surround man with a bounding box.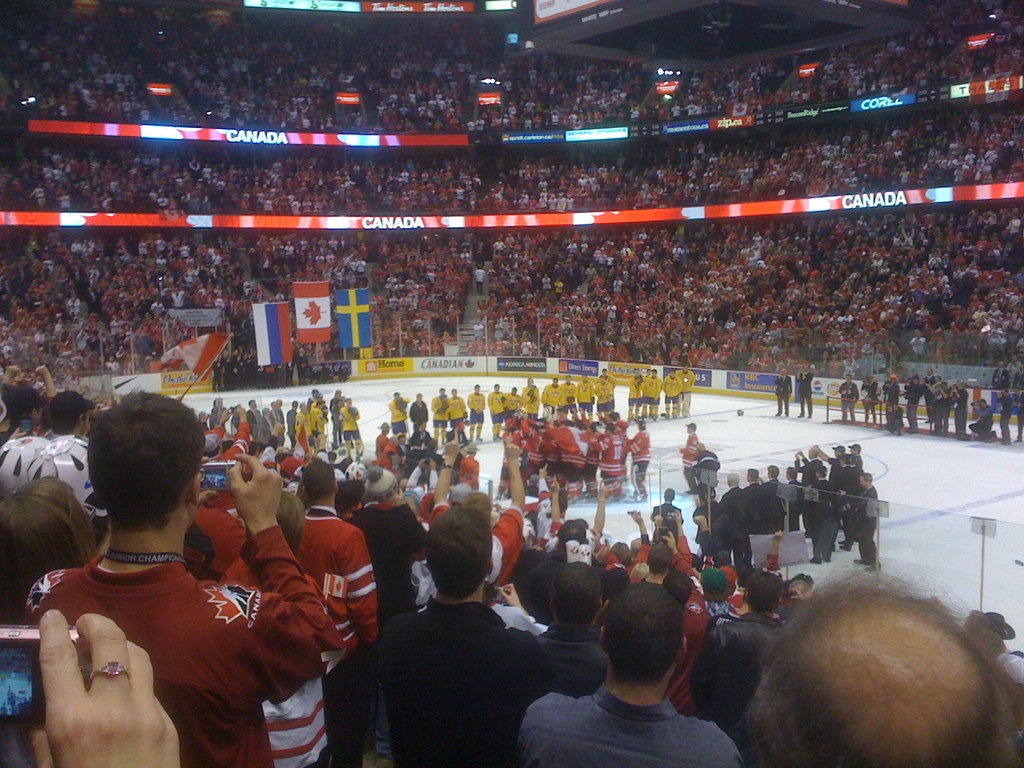
(410, 390, 427, 432).
